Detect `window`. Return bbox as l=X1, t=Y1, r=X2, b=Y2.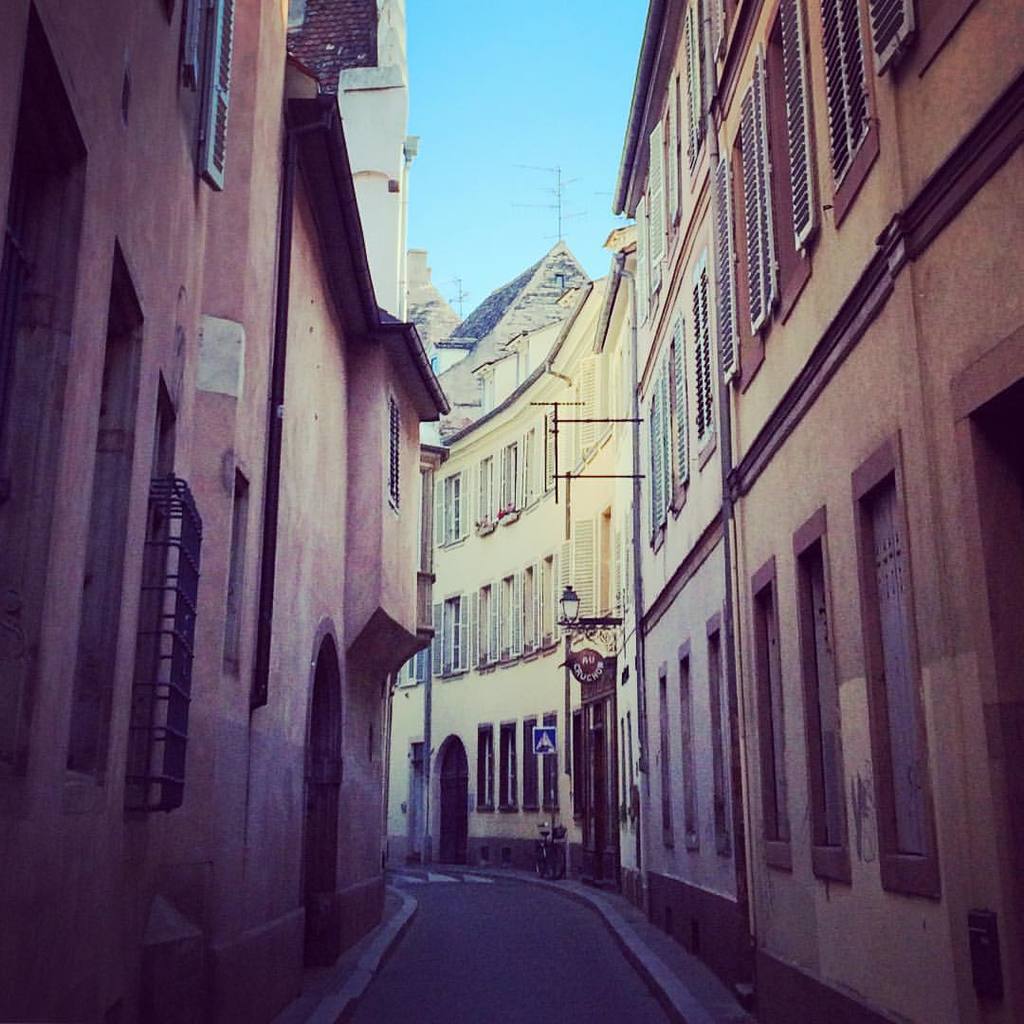
l=708, t=0, r=751, b=63.
